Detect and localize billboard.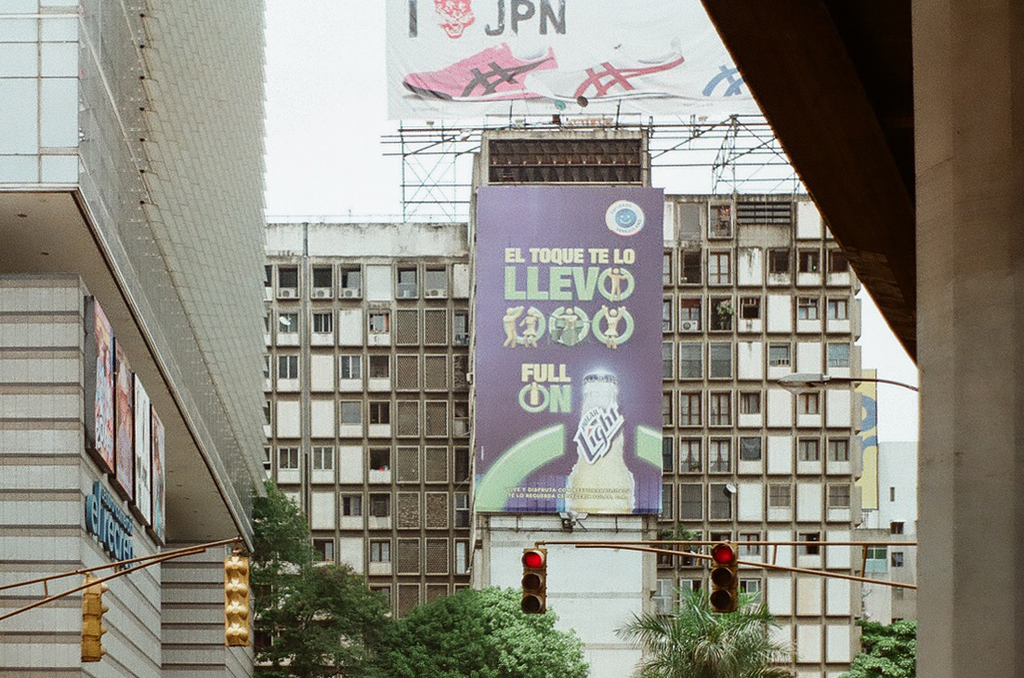
Localized at 128/379/149/526.
